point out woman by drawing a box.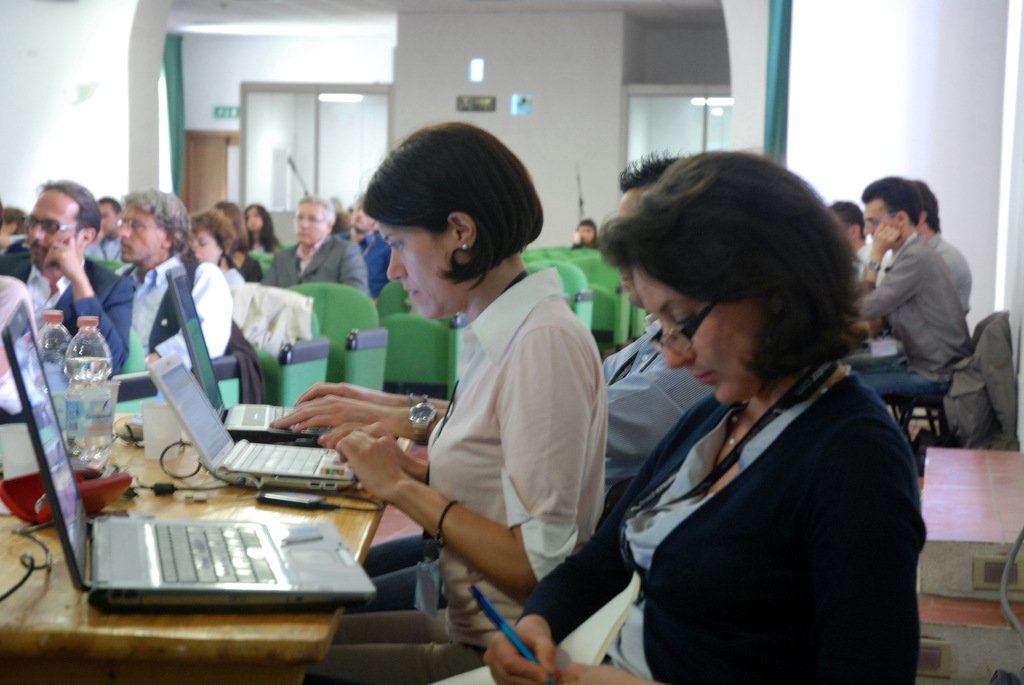
x1=186 y1=210 x2=243 y2=294.
